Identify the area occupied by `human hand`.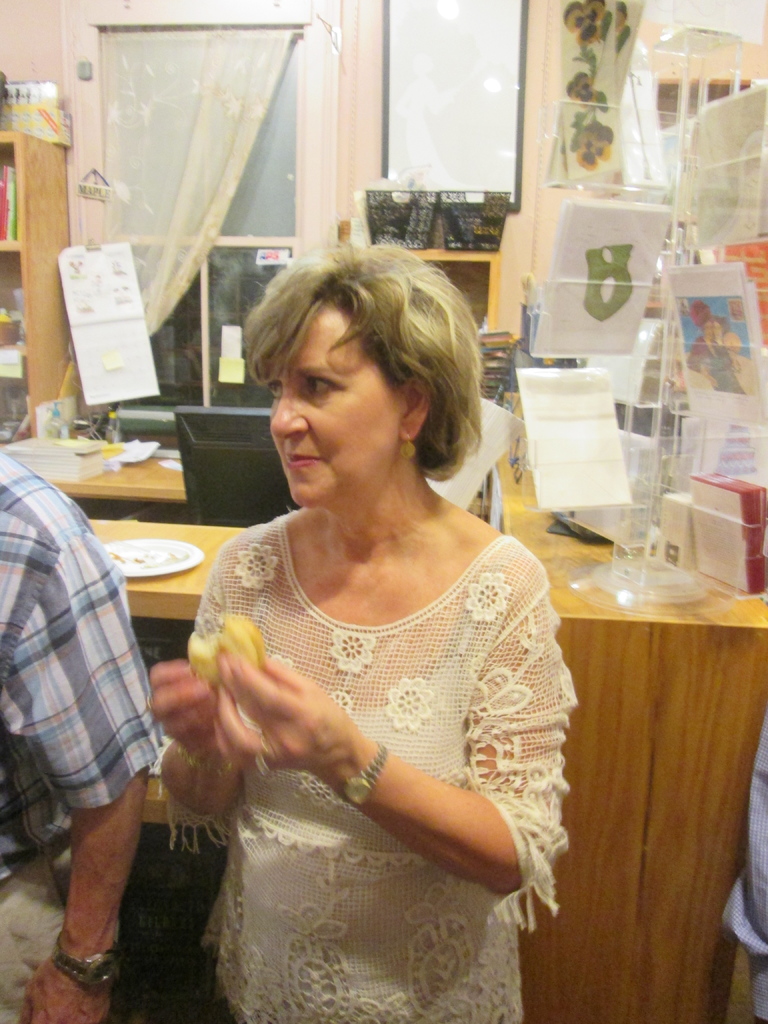
Area: [left=179, top=643, right=393, bottom=819].
